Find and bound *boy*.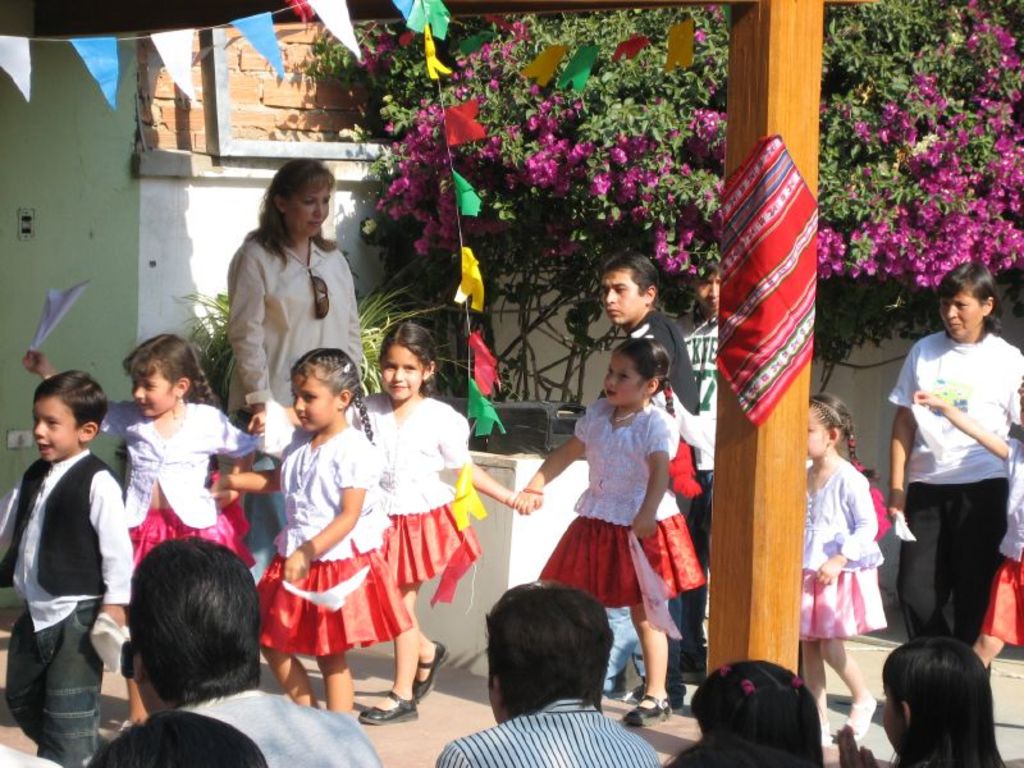
Bound: <box>10,333,145,758</box>.
